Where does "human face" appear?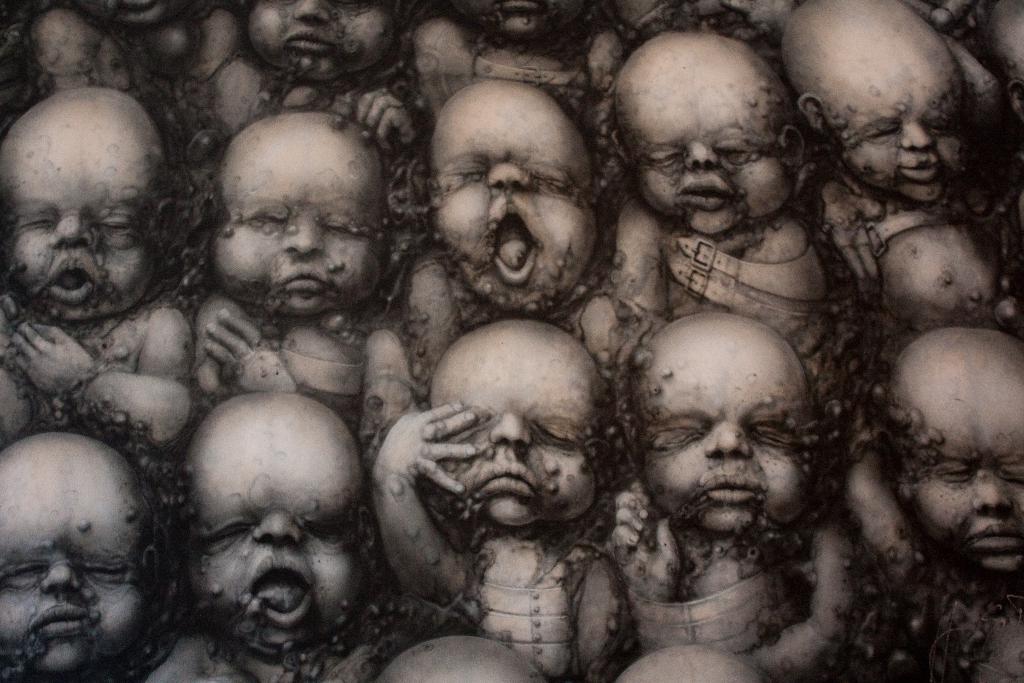
Appears at 0:481:156:682.
